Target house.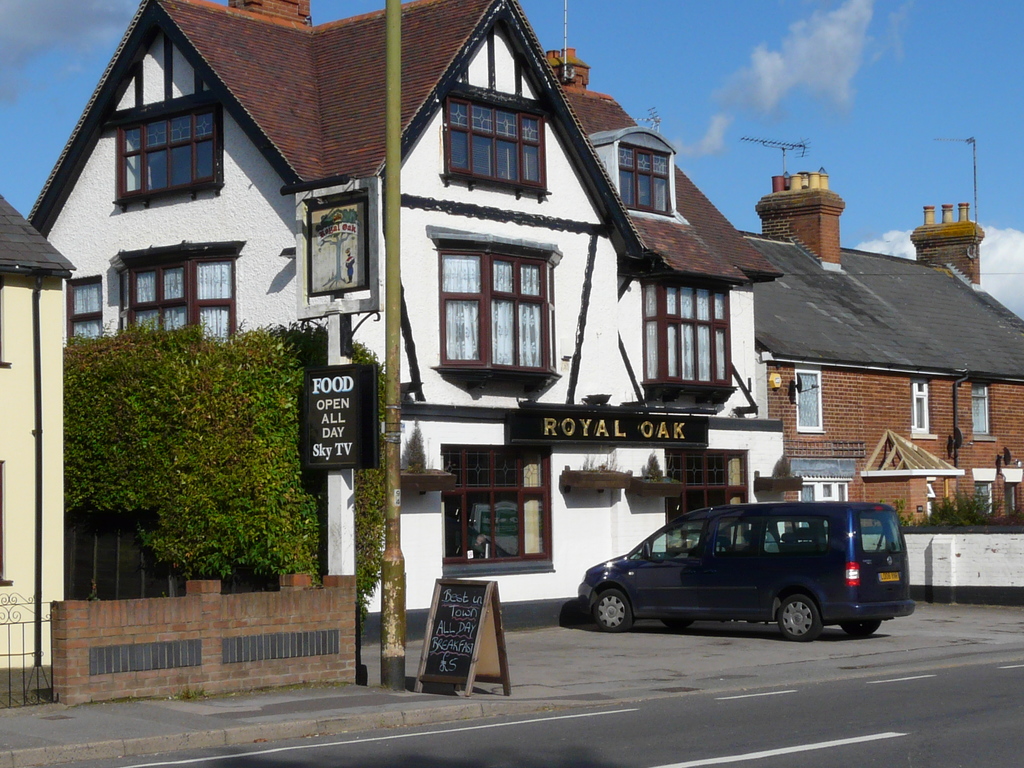
Target region: [left=0, top=197, right=75, bottom=665].
